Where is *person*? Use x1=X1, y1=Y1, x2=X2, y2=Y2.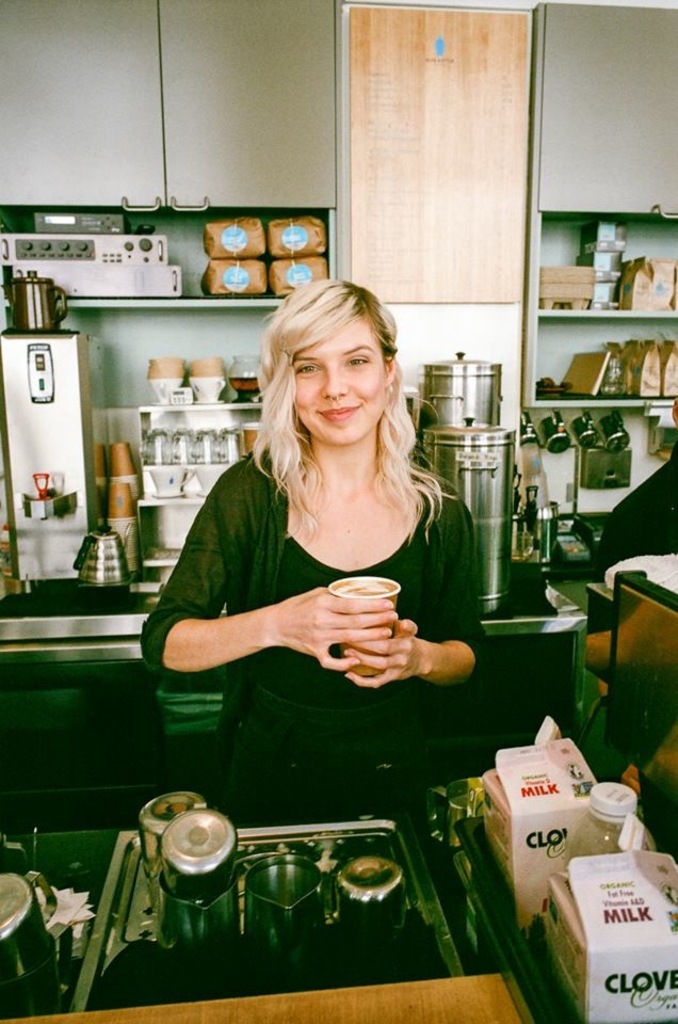
x1=150, y1=241, x2=482, y2=810.
